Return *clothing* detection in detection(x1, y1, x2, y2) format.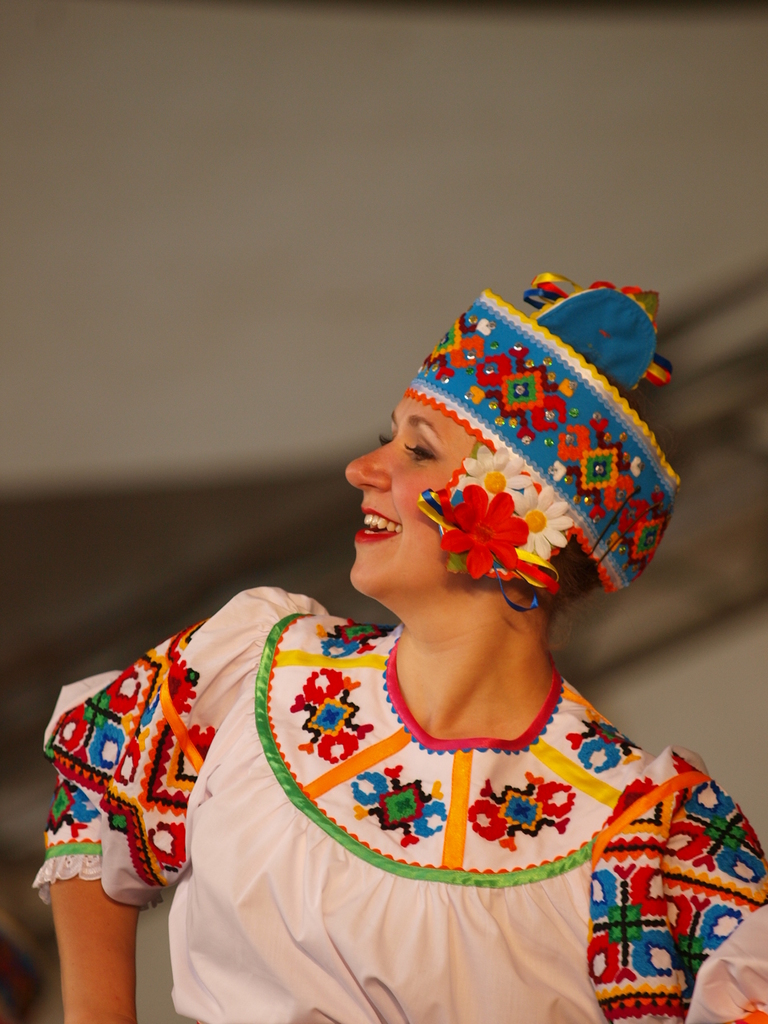
detection(90, 599, 762, 988).
